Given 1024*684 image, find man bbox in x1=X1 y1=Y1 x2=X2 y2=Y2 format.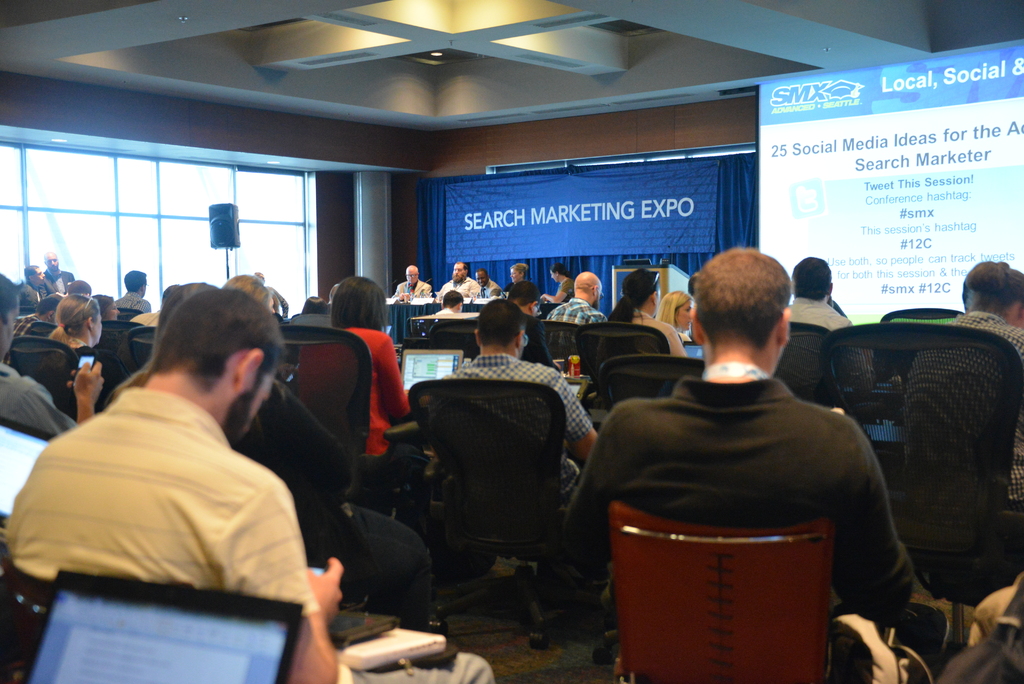
x1=899 y1=259 x2=1023 y2=502.
